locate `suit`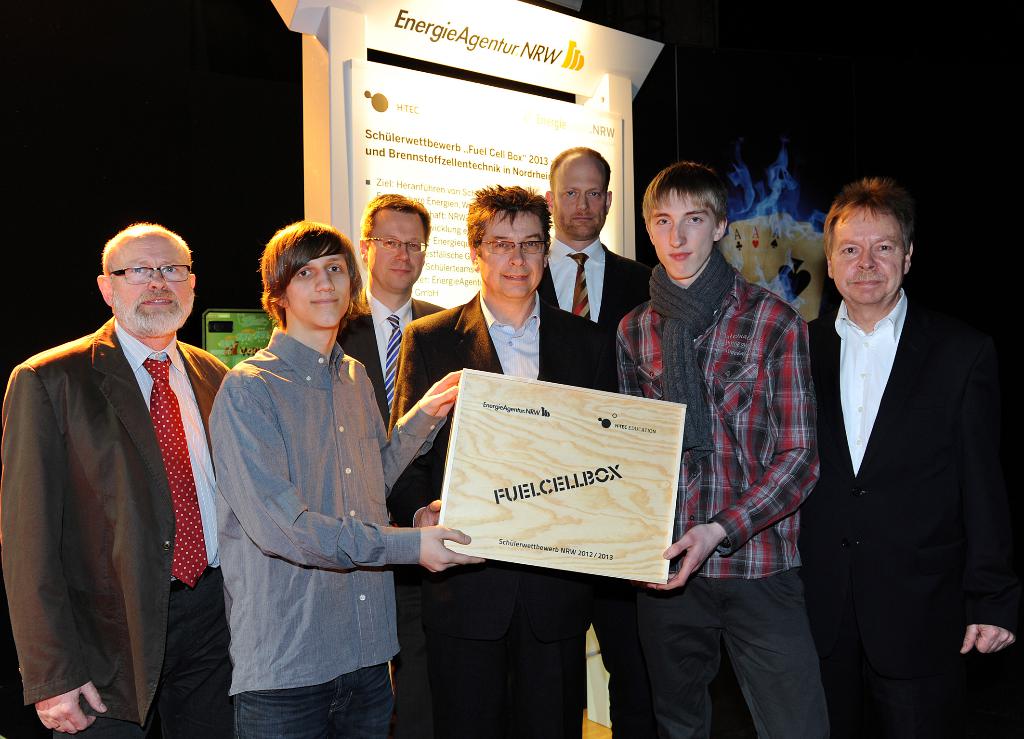
387 285 615 738
